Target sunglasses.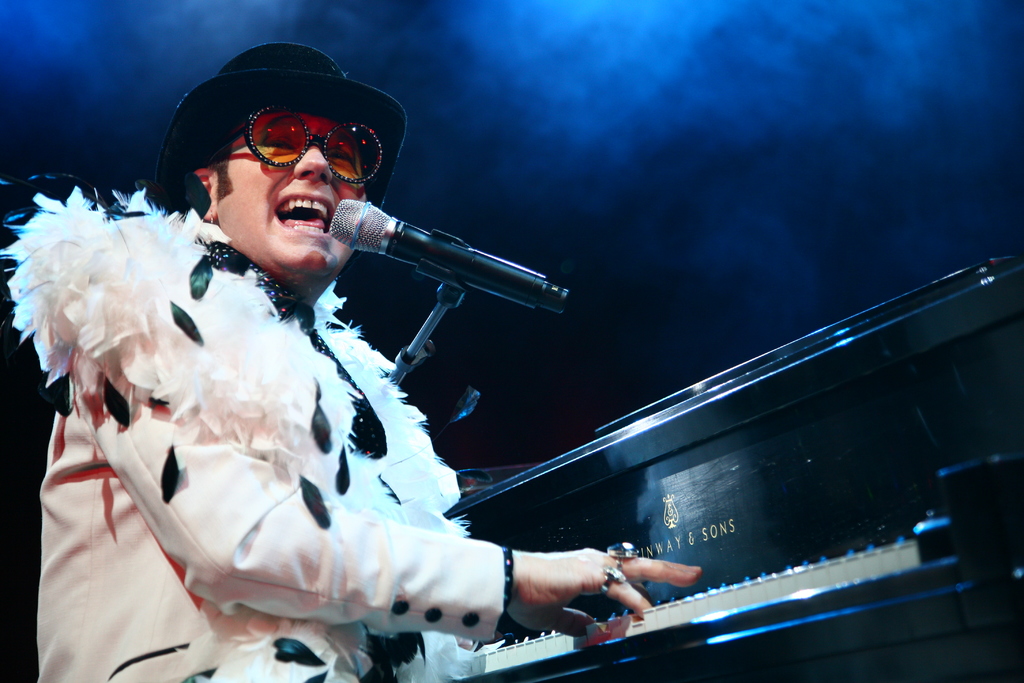
Target region: region(200, 103, 388, 189).
